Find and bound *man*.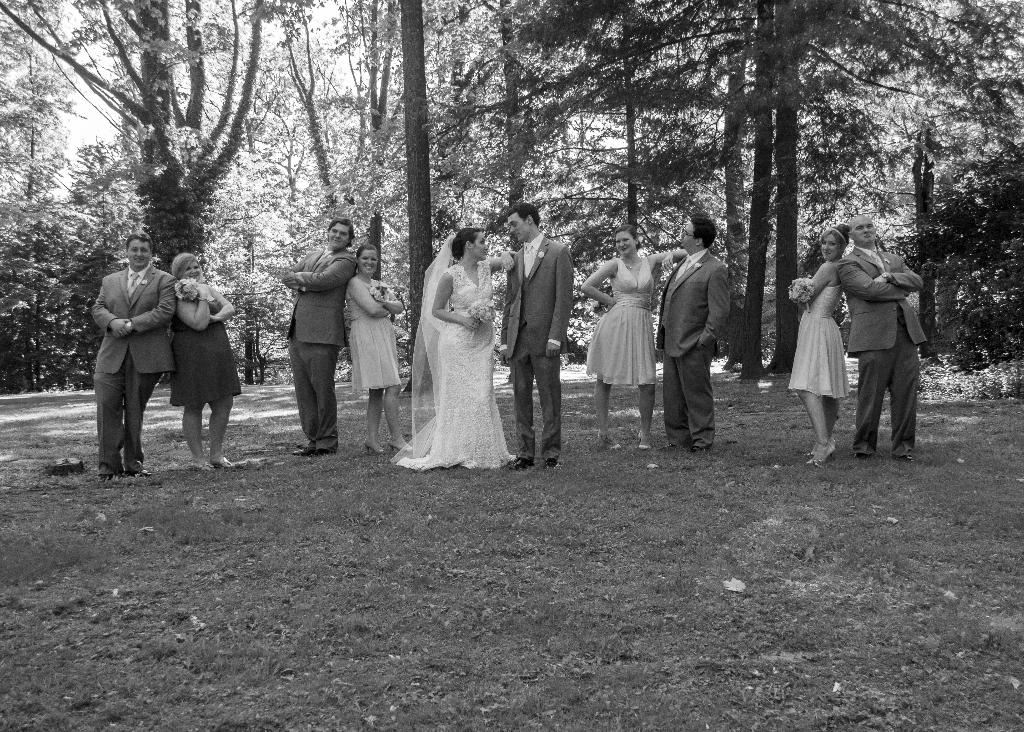
Bound: locate(499, 206, 574, 469).
